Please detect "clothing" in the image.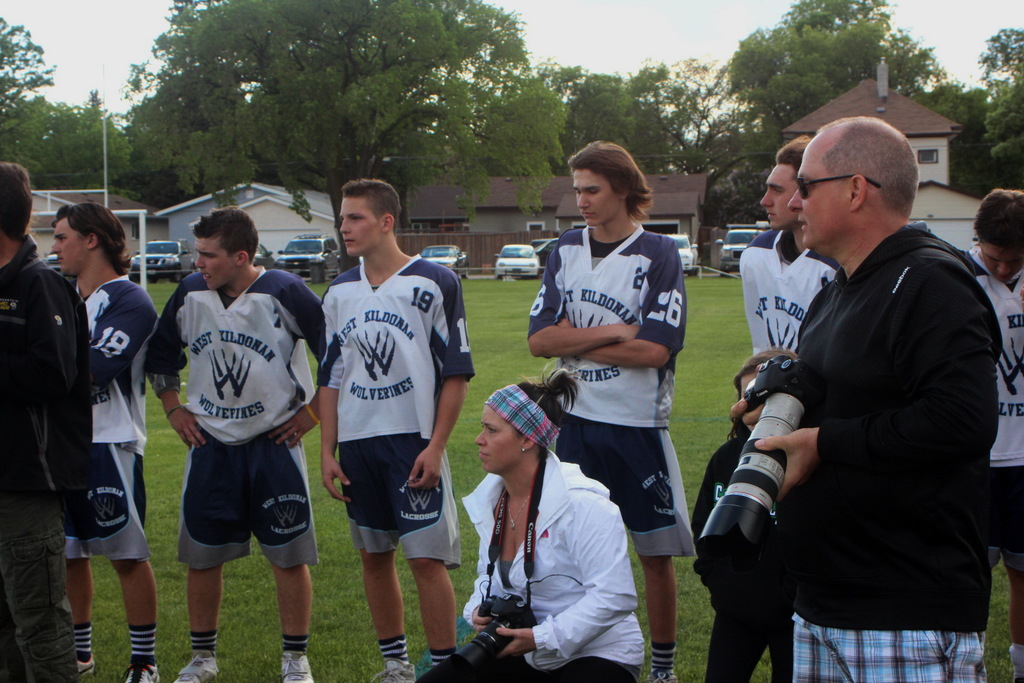
315/256/477/670.
